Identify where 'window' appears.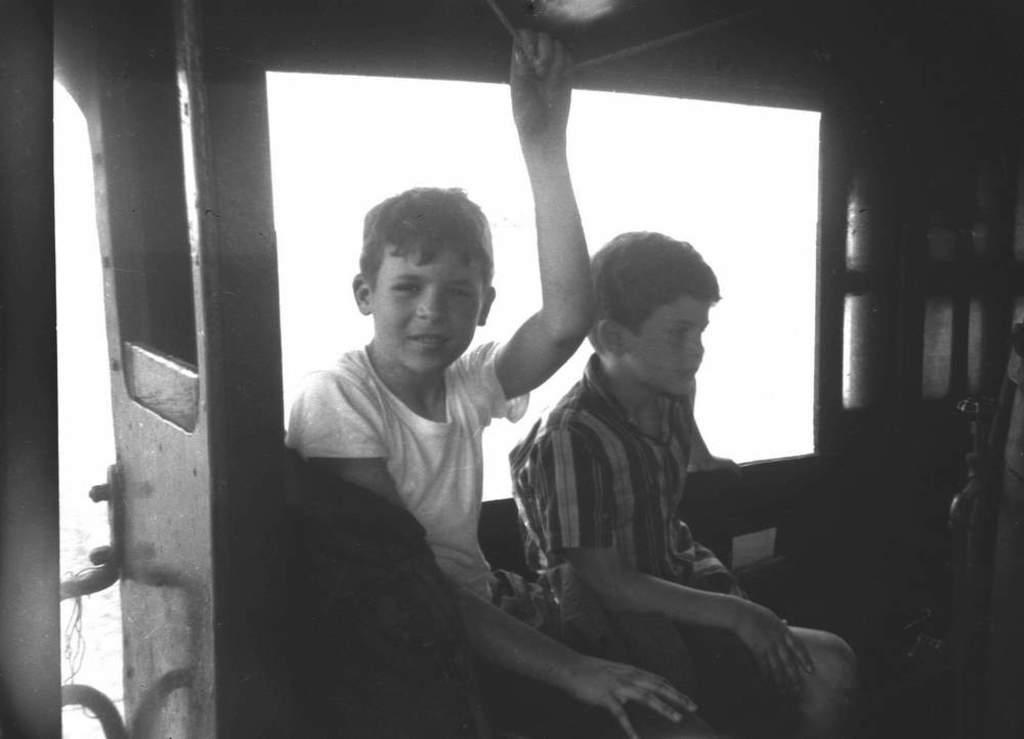
Appears at x1=265, y1=73, x2=820, y2=506.
